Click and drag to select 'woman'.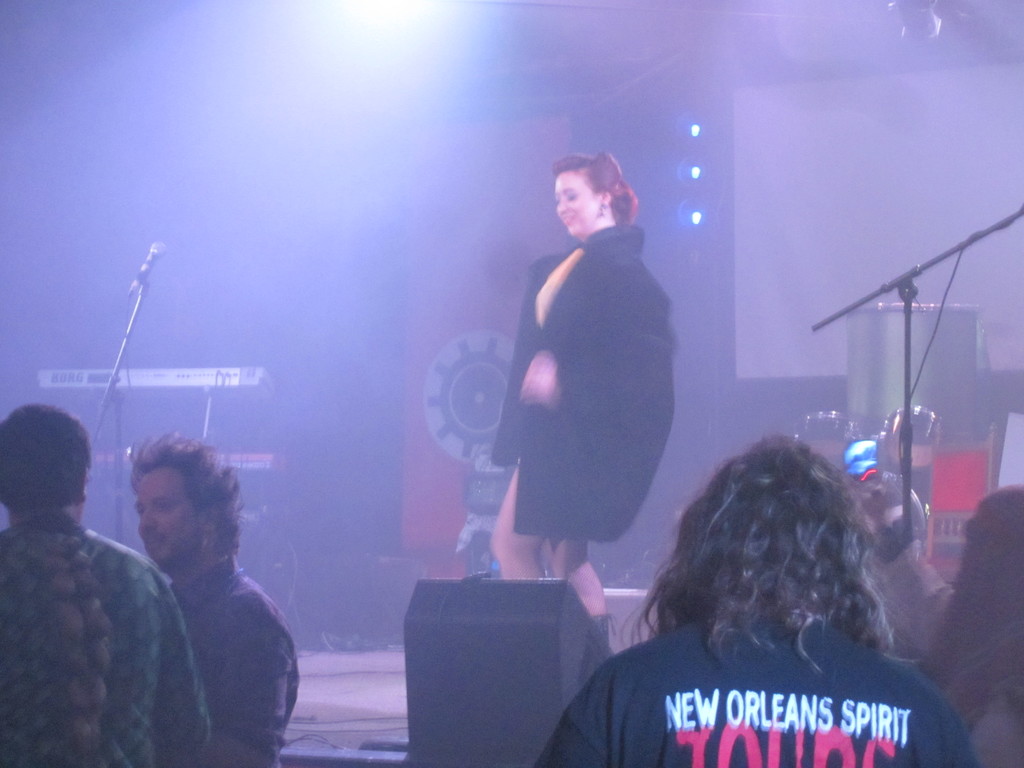
Selection: BBox(474, 163, 701, 615).
